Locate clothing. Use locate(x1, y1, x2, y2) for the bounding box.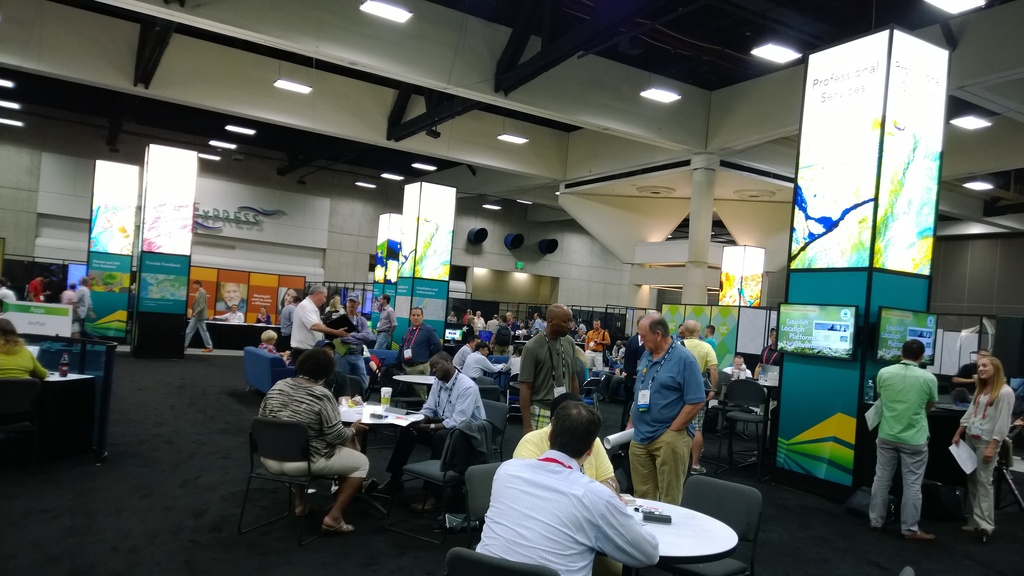
locate(621, 349, 632, 374).
